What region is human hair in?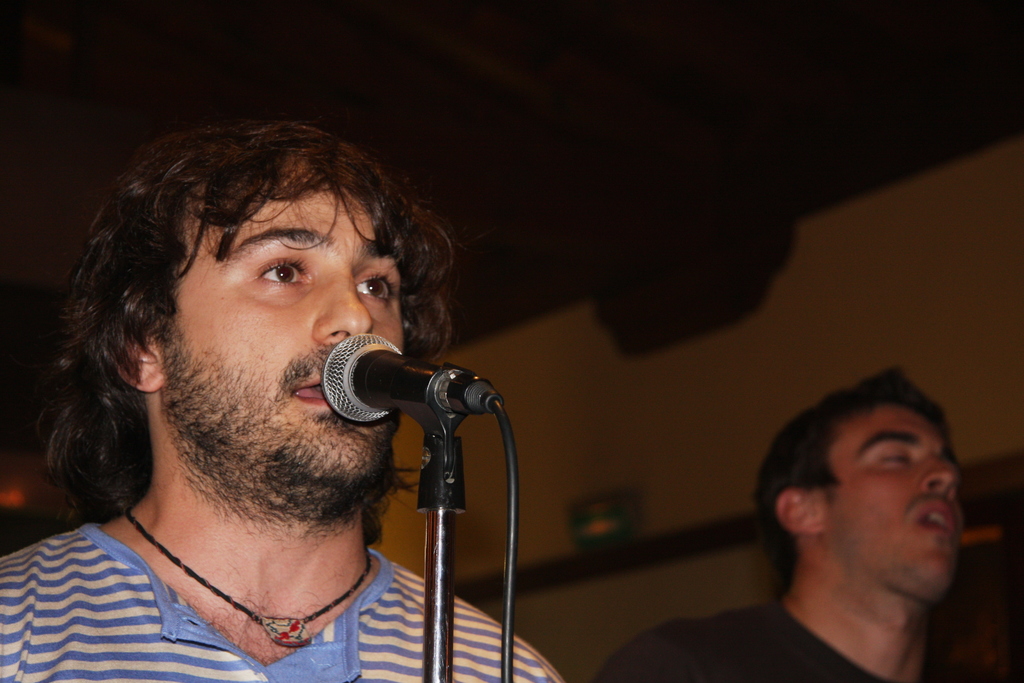
61,126,469,444.
